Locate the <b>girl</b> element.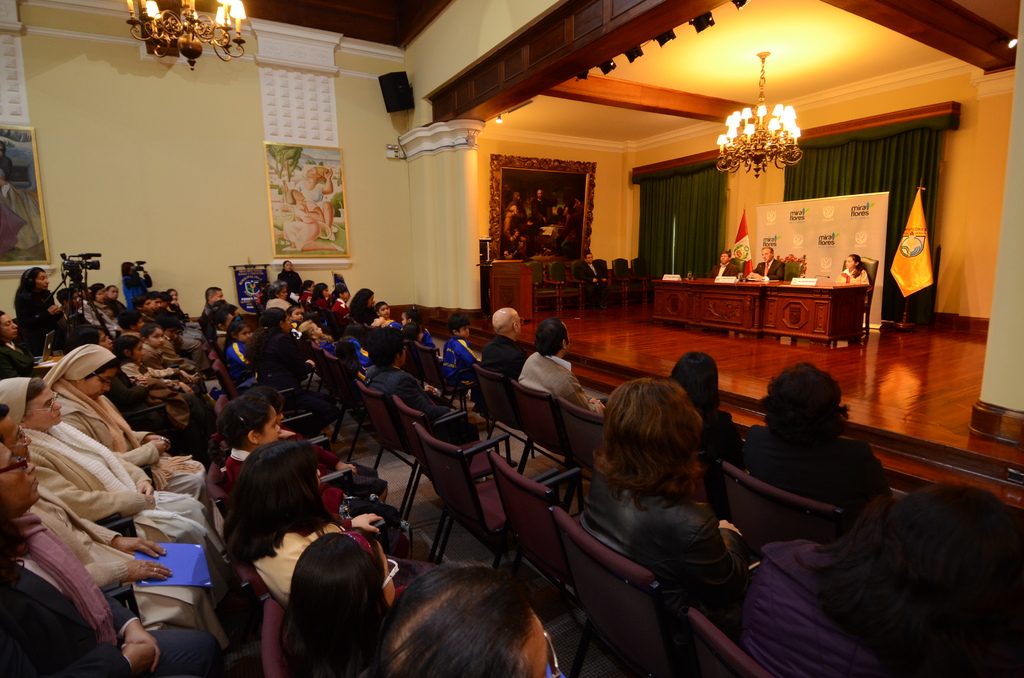
Element bbox: {"left": 118, "top": 327, "right": 197, "bottom": 421}.
